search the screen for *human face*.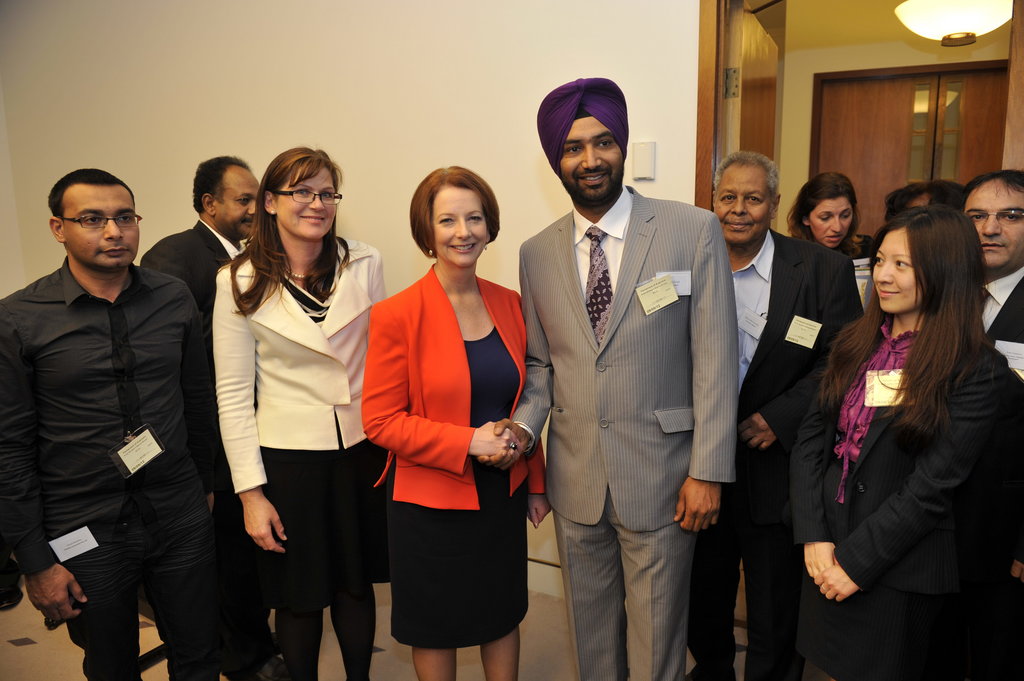
Found at detection(216, 172, 261, 236).
